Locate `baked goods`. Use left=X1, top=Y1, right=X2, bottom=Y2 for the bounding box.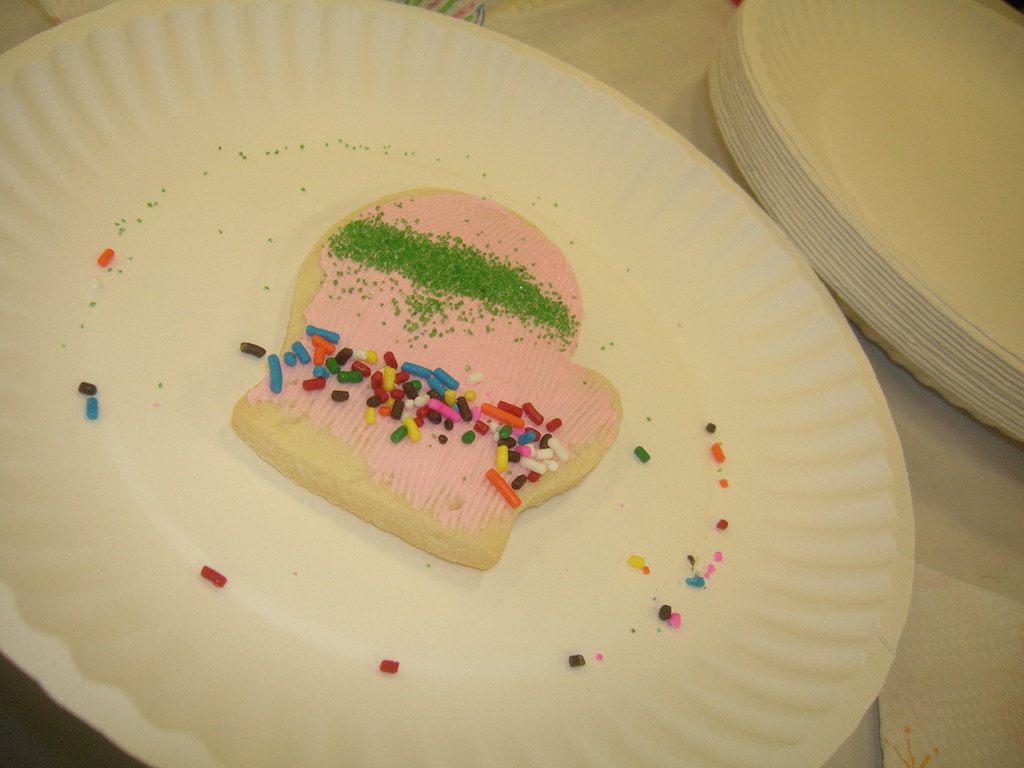
left=230, top=188, right=623, bottom=572.
